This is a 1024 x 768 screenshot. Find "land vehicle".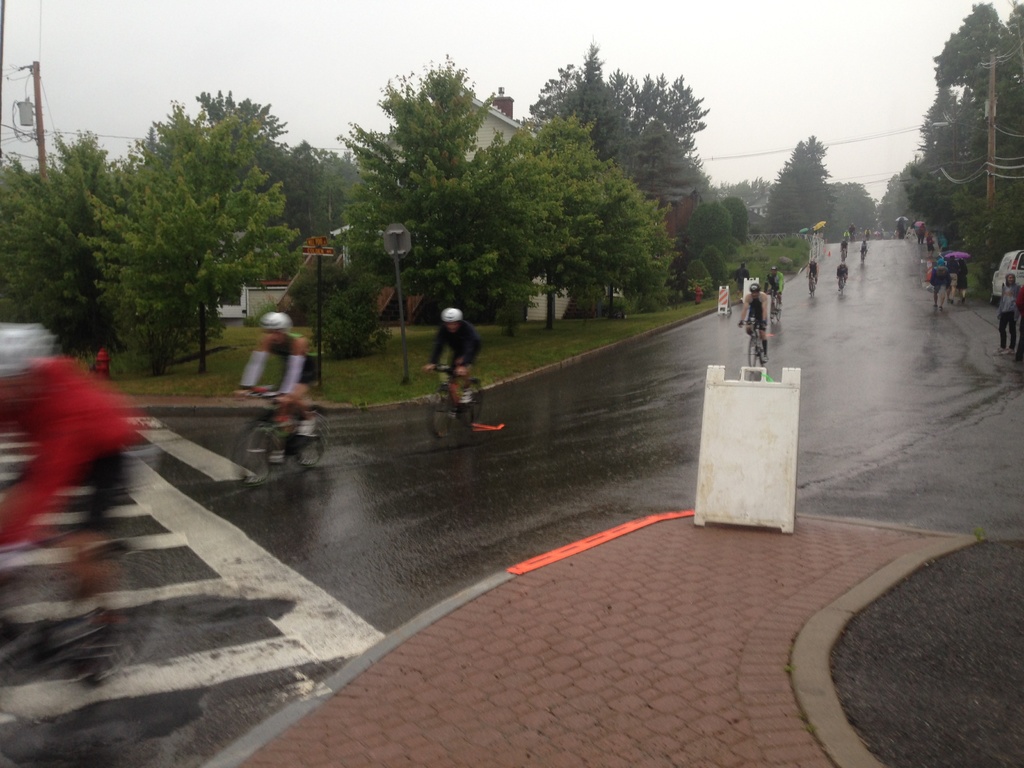
Bounding box: bbox(809, 275, 817, 295).
